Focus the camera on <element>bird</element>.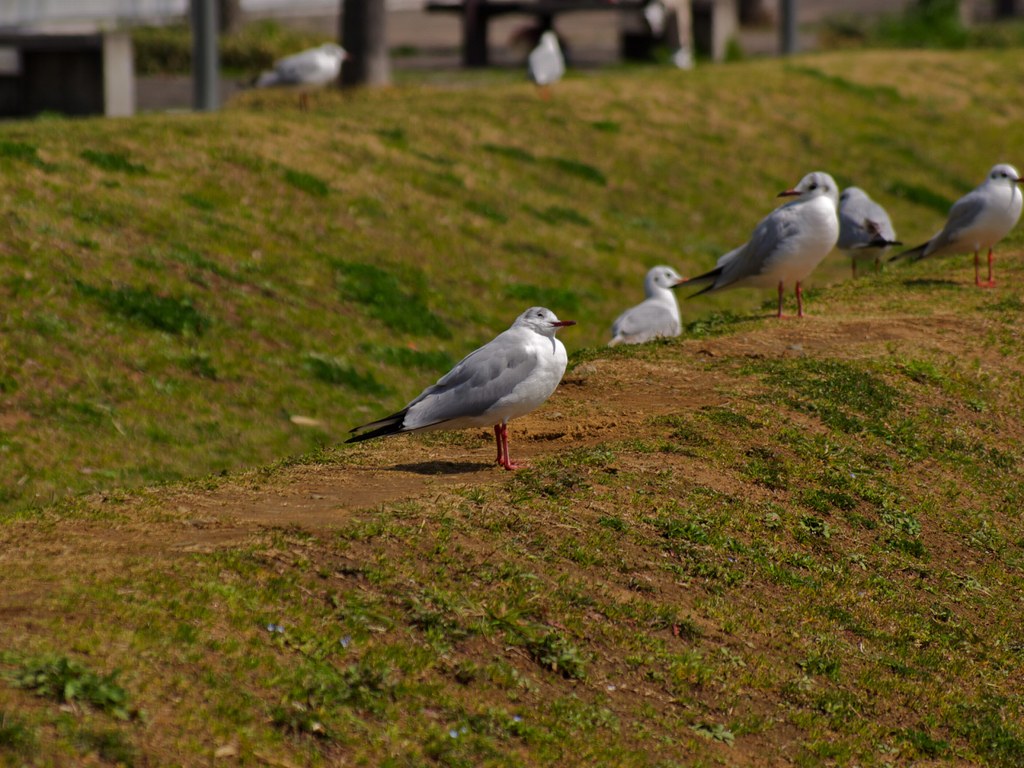
Focus region: x1=344 y1=291 x2=585 y2=469.
